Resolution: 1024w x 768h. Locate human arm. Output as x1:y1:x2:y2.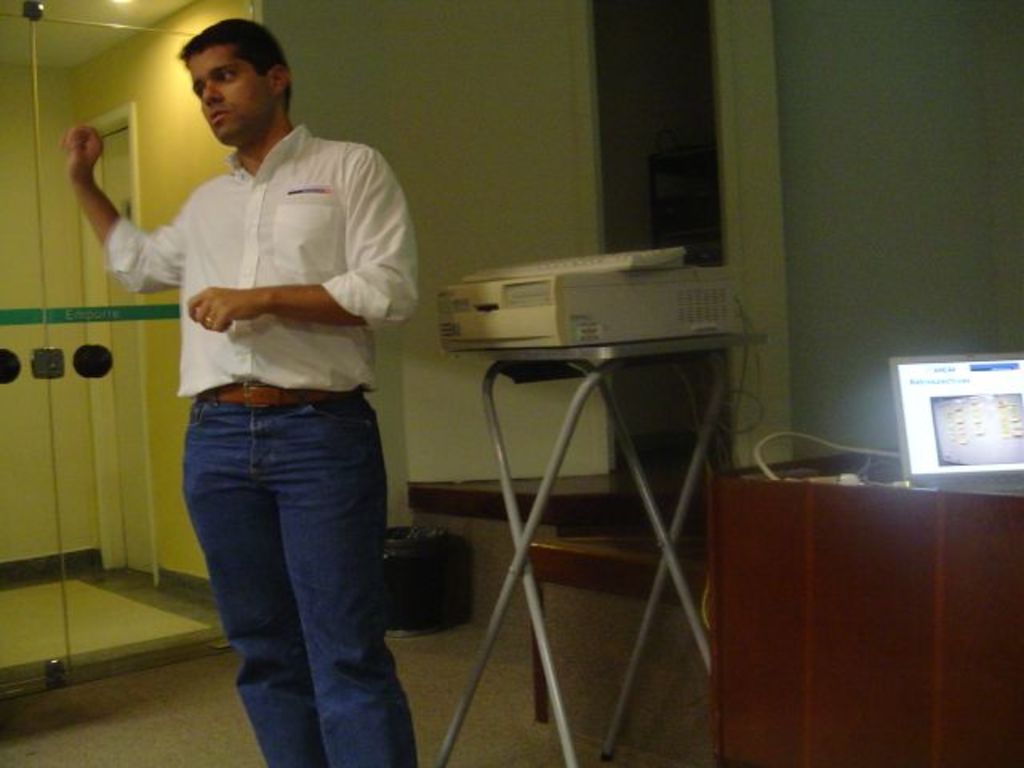
53:122:178:286.
